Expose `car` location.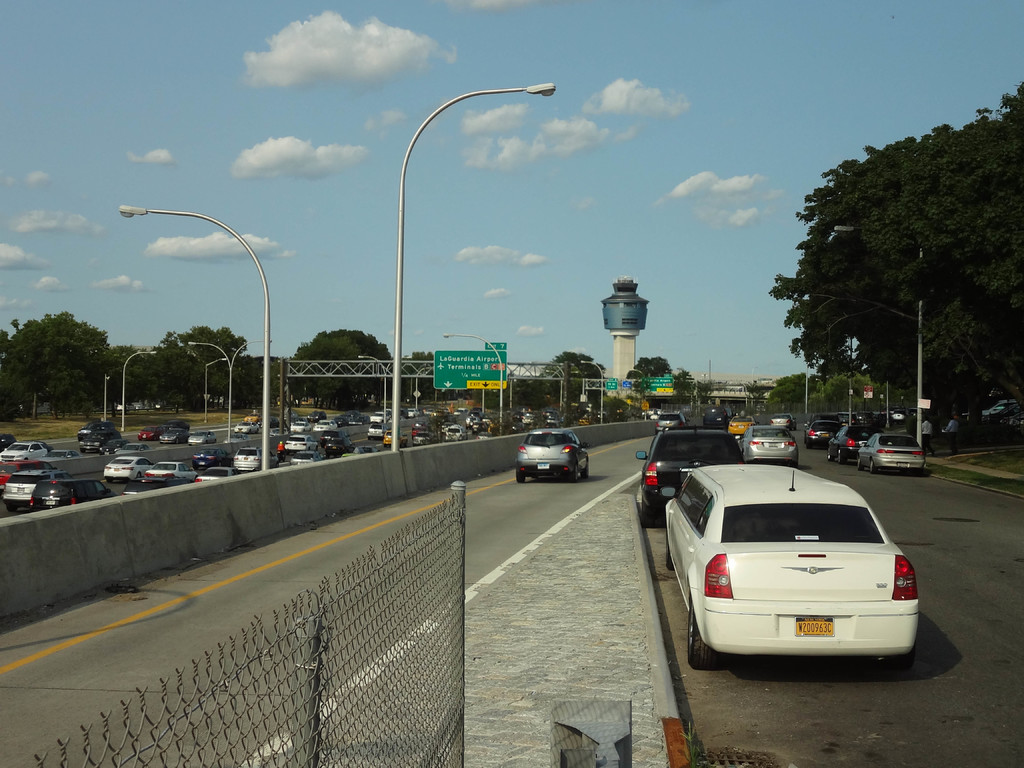
Exposed at Rect(0, 471, 72, 511).
